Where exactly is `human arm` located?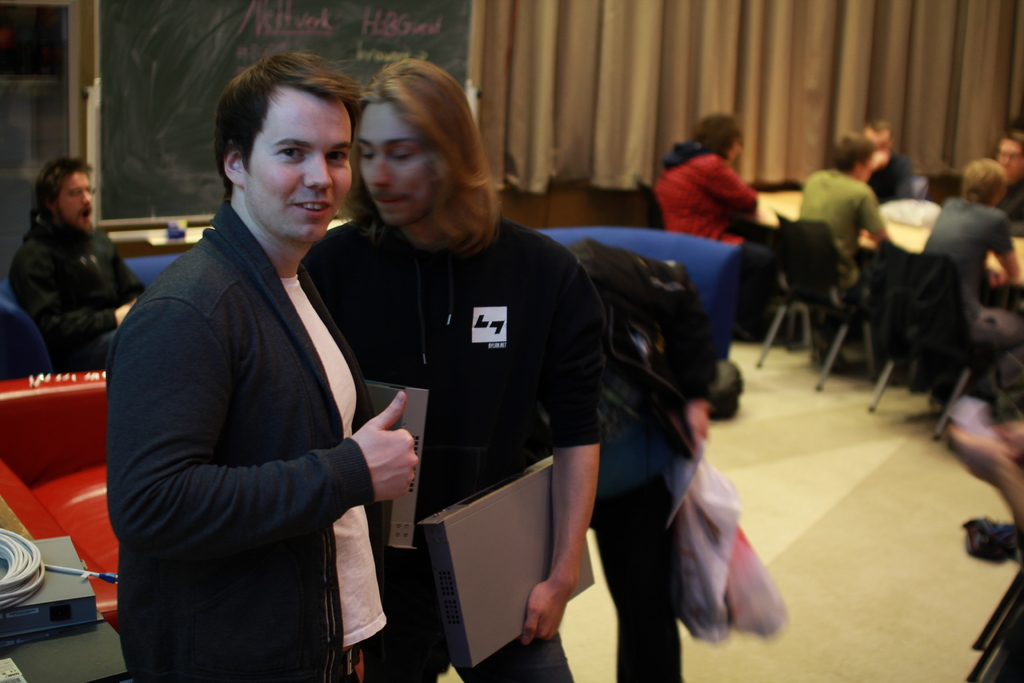
Its bounding box is box=[13, 235, 140, 350].
